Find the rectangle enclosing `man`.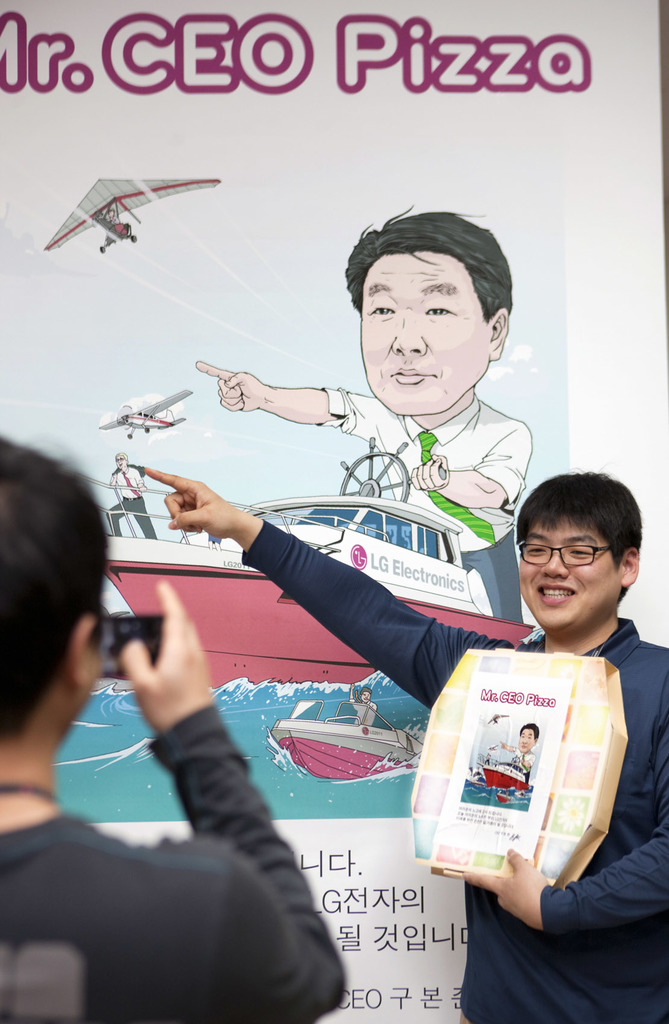
<bbox>342, 687, 376, 728</bbox>.
